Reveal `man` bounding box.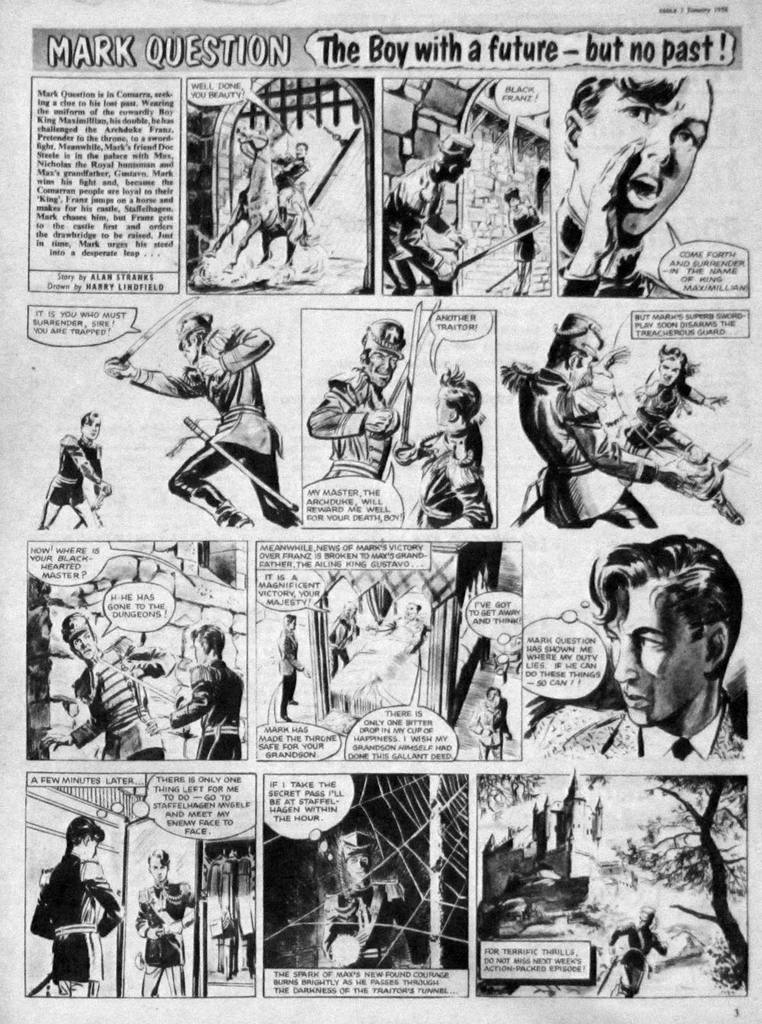
Revealed: locate(533, 534, 748, 760).
